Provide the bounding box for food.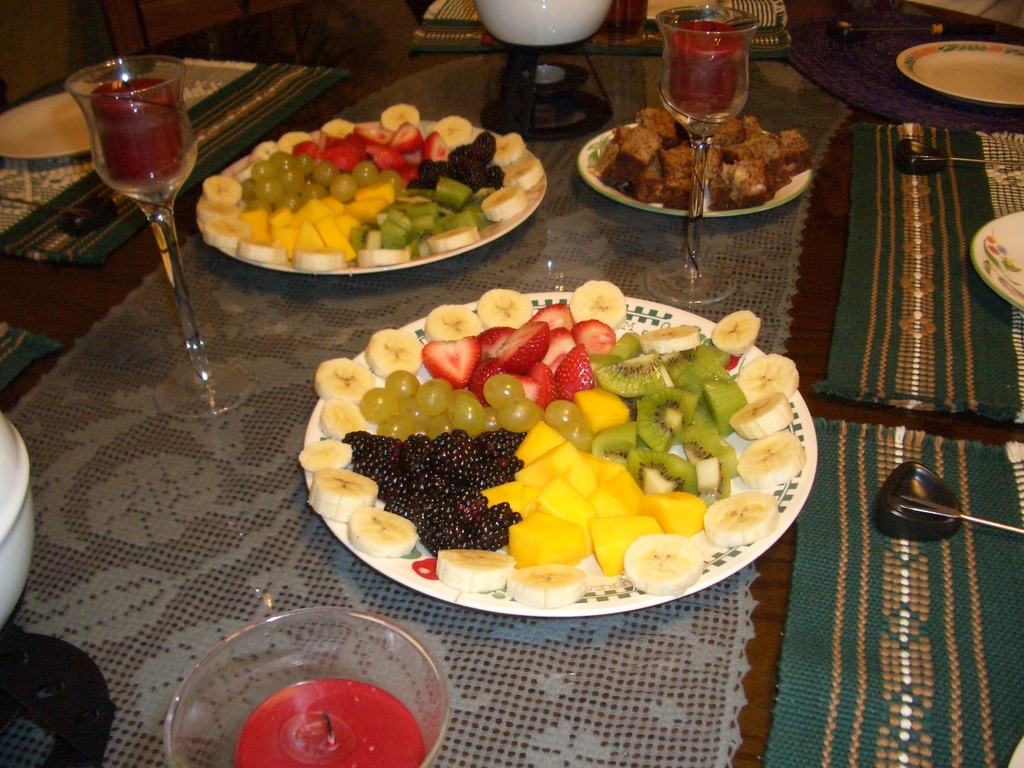
x1=710 y1=308 x2=763 y2=356.
